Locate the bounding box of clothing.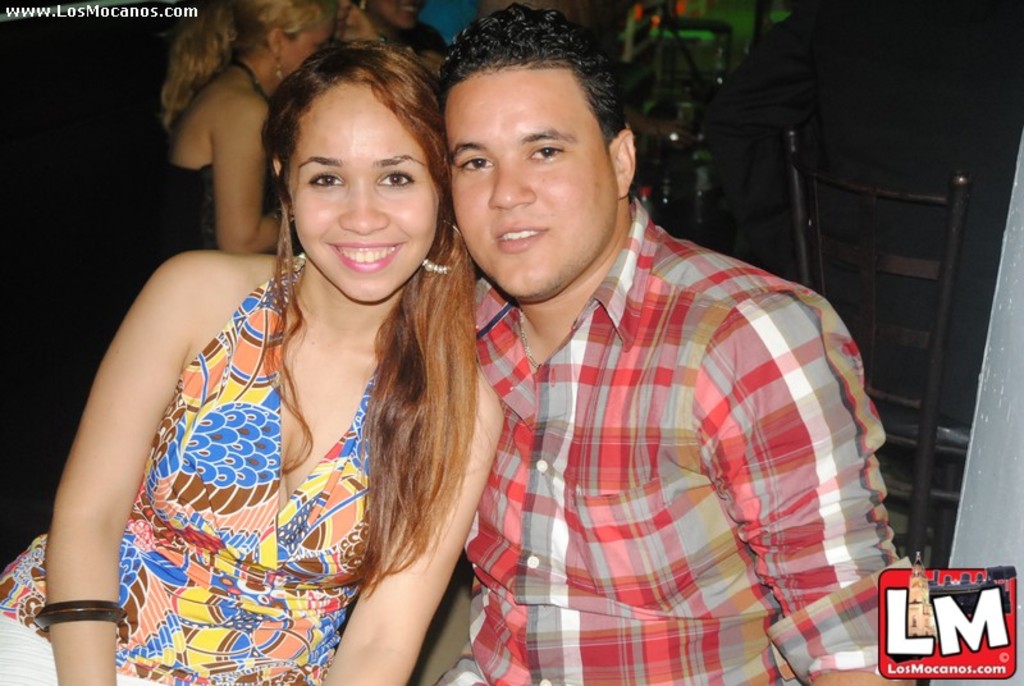
Bounding box: Rect(436, 192, 914, 685).
